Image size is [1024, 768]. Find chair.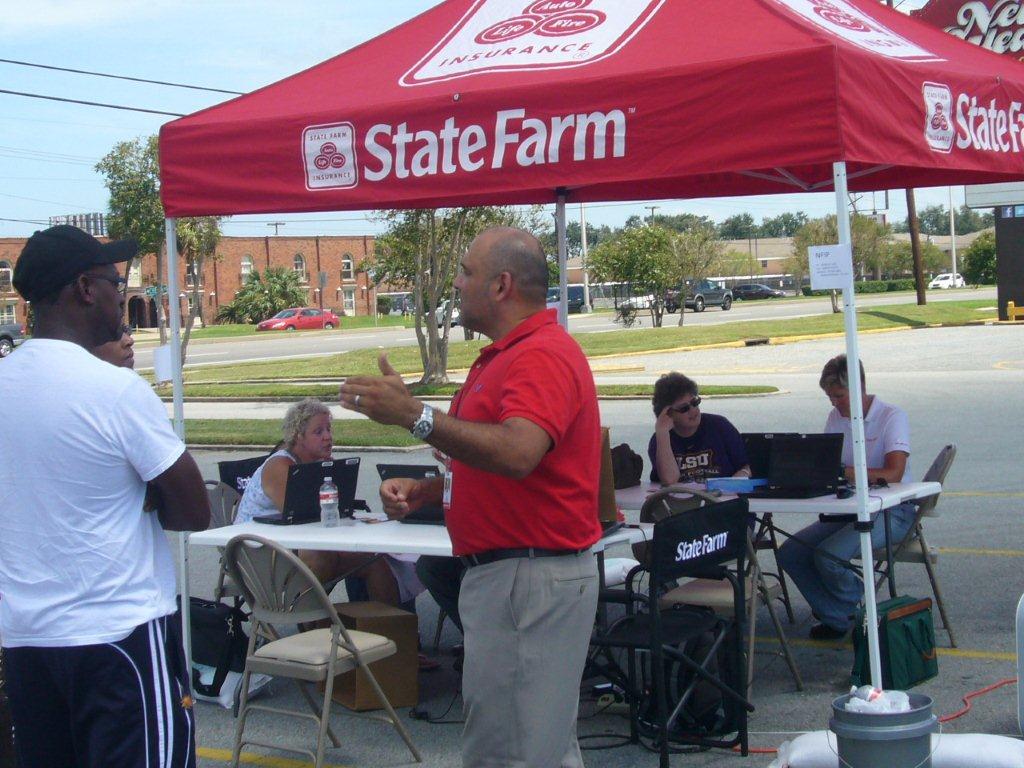
(x1=381, y1=461, x2=443, y2=529).
